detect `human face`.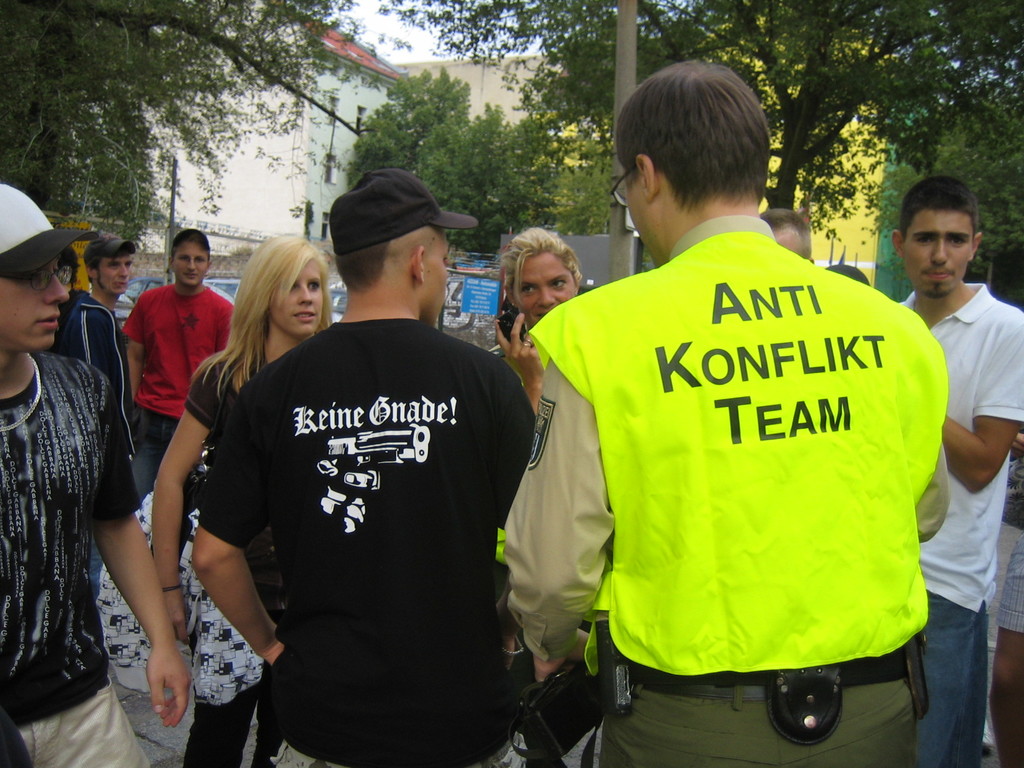
Detected at bbox=[97, 254, 133, 298].
